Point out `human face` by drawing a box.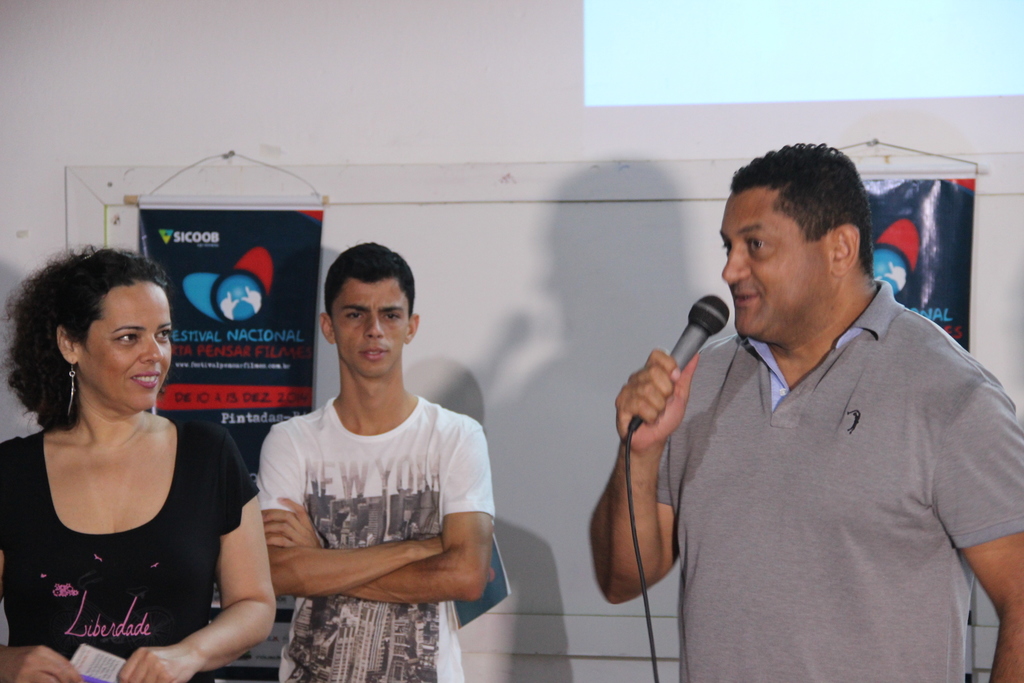
select_region(722, 189, 833, 342).
